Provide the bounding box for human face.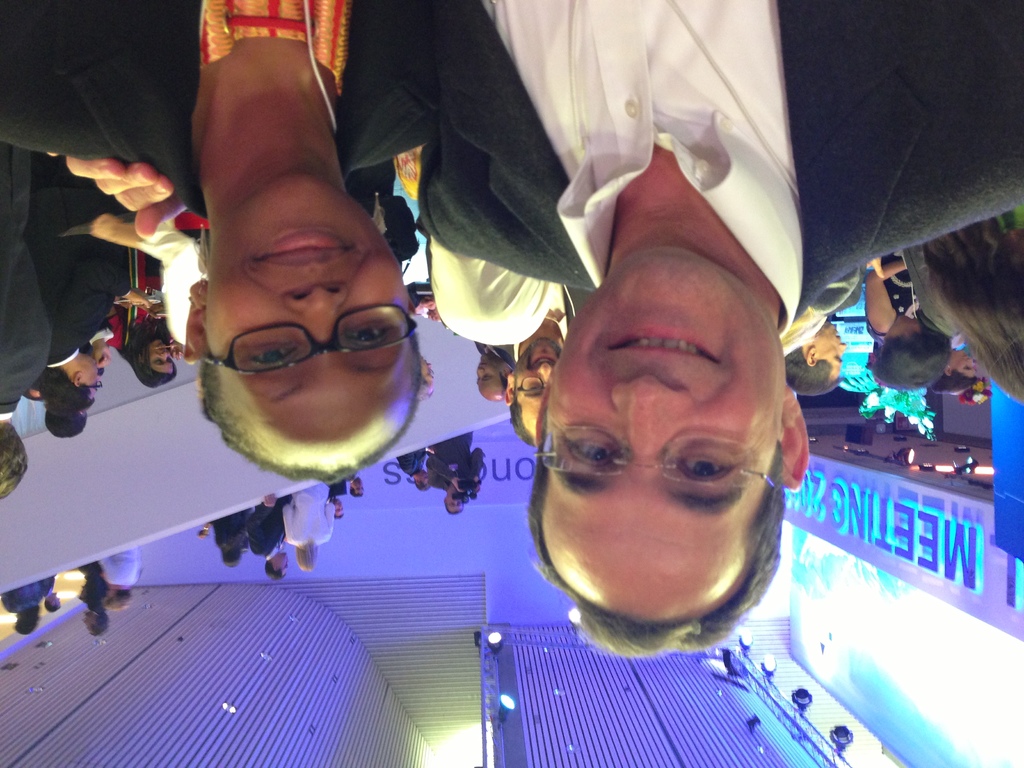
bbox=[444, 486, 463, 516].
